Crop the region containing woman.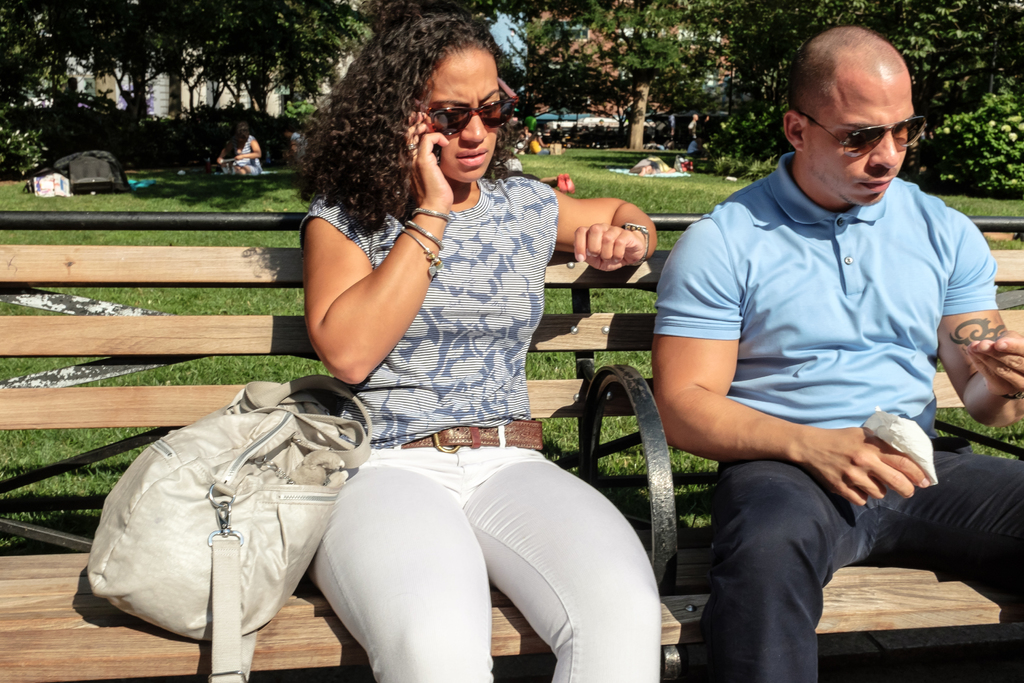
Crop region: select_region(244, 70, 653, 638).
